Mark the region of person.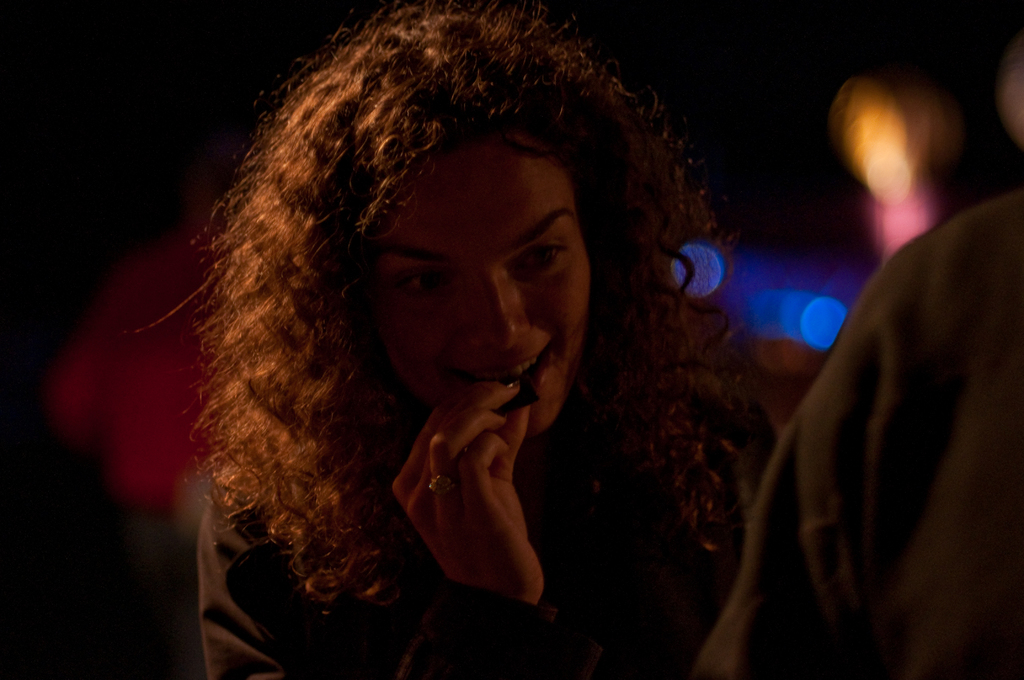
Region: (140,0,776,679).
